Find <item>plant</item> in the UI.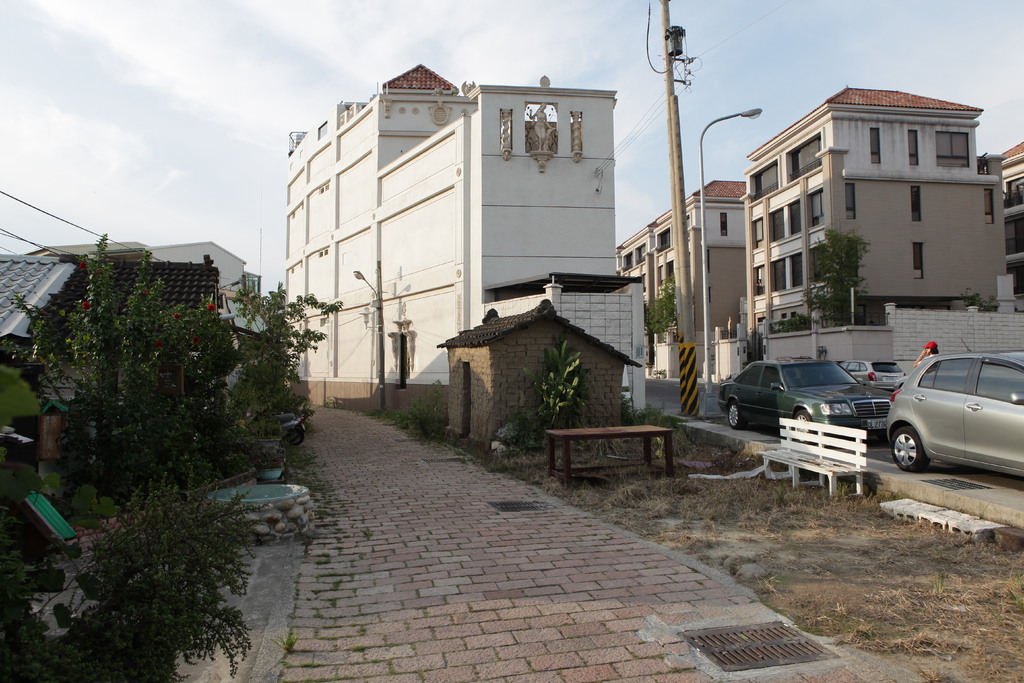
UI element at <region>623, 391, 639, 427</region>.
